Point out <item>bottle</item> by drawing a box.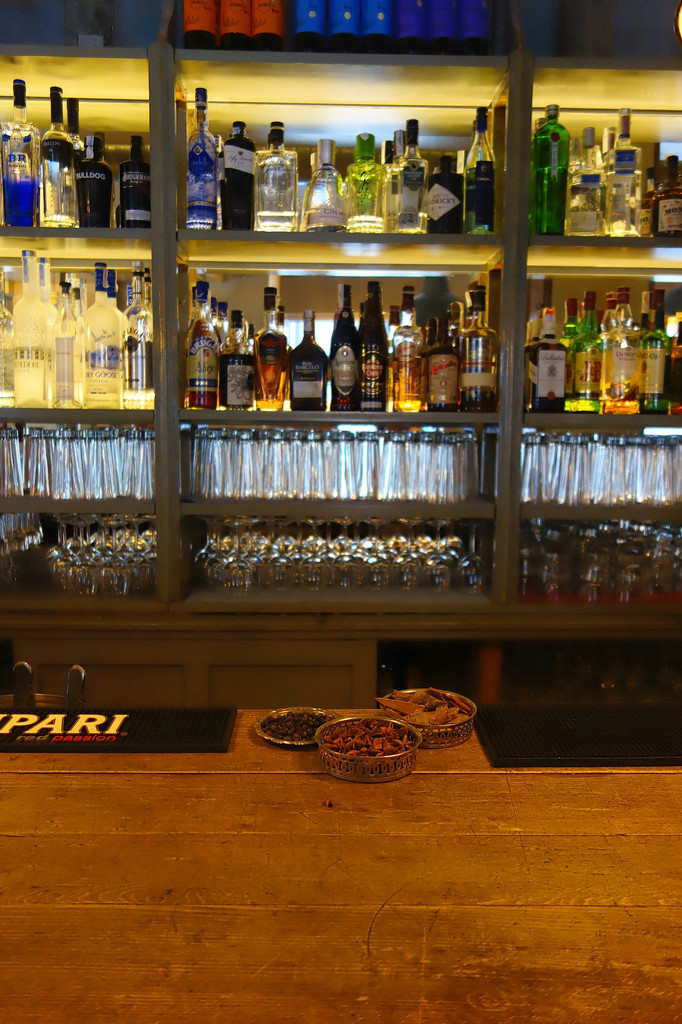
x1=557, y1=302, x2=590, y2=353.
